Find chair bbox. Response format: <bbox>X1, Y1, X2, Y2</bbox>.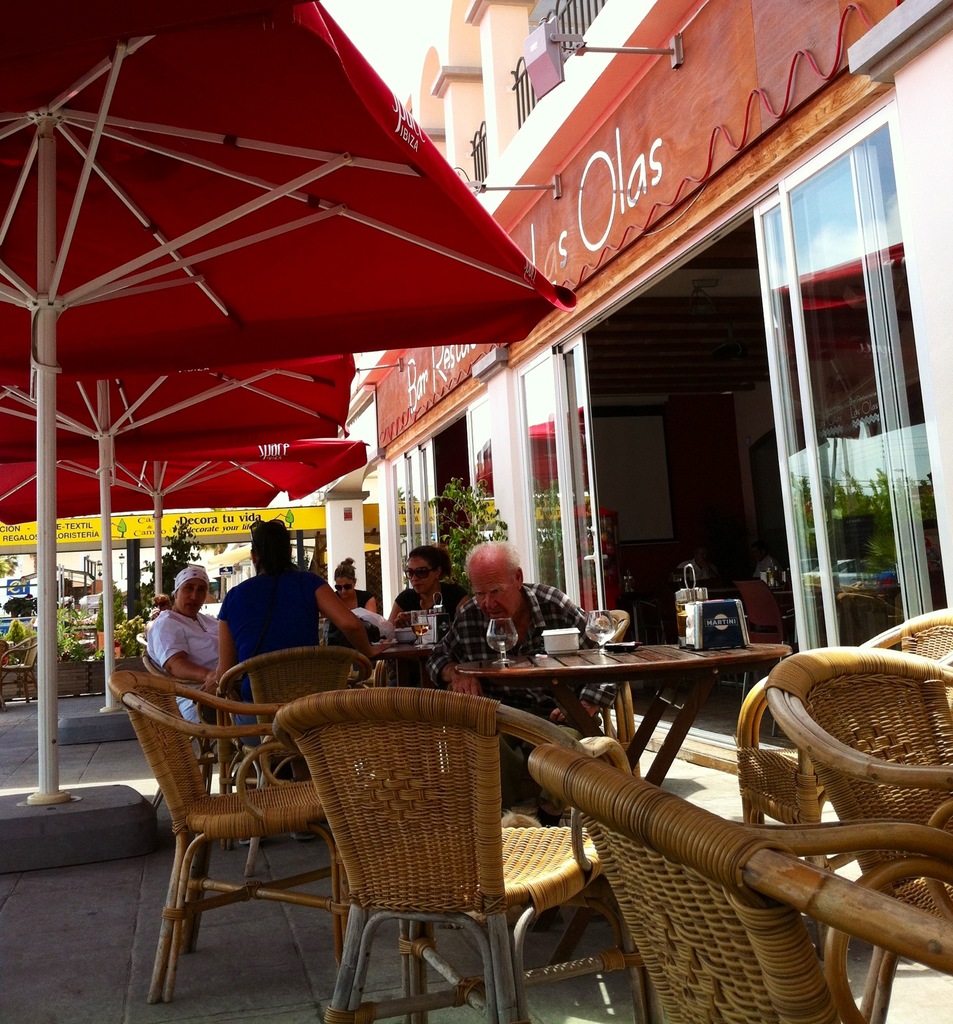
<bbox>0, 634, 41, 710</bbox>.
